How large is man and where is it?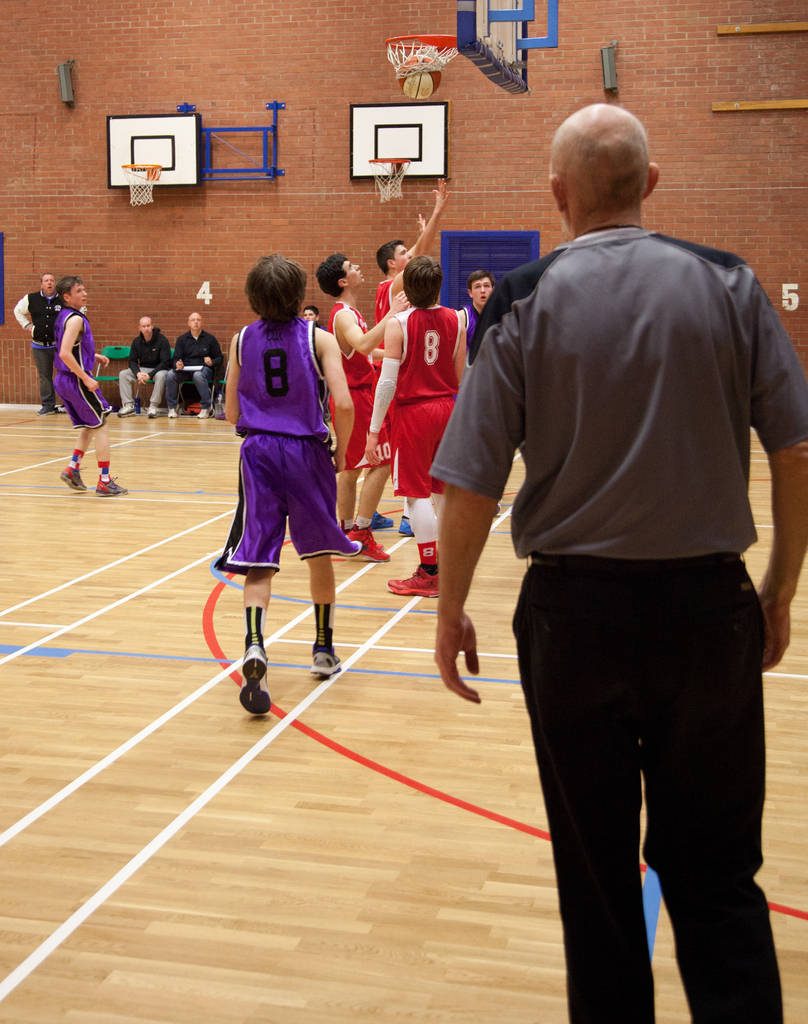
Bounding box: {"left": 316, "top": 251, "right": 410, "bottom": 563}.
